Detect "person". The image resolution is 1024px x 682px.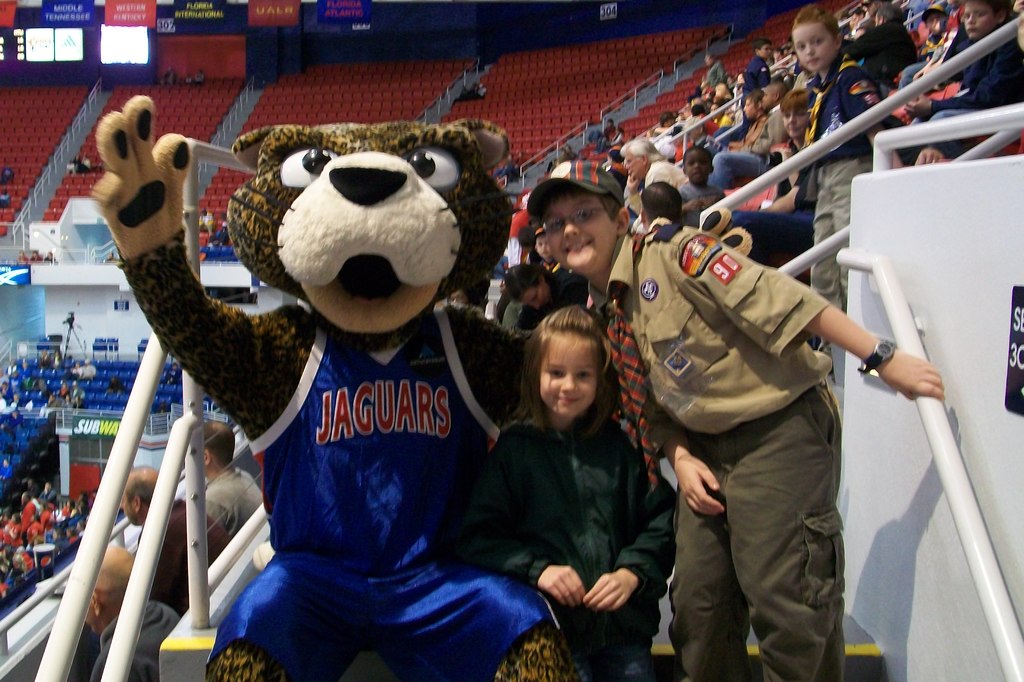
Rect(791, 0, 896, 309).
